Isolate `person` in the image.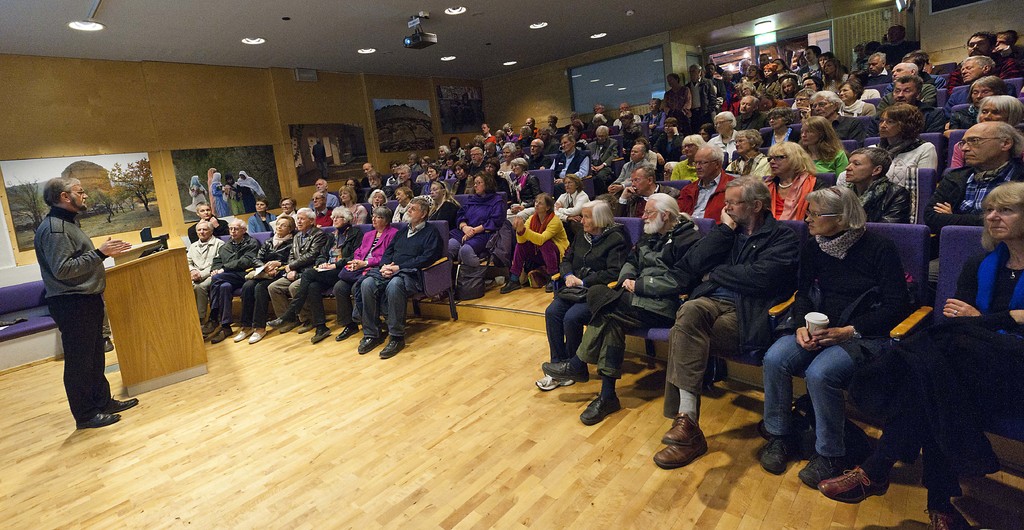
Isolated region: 35:175:131:429.
